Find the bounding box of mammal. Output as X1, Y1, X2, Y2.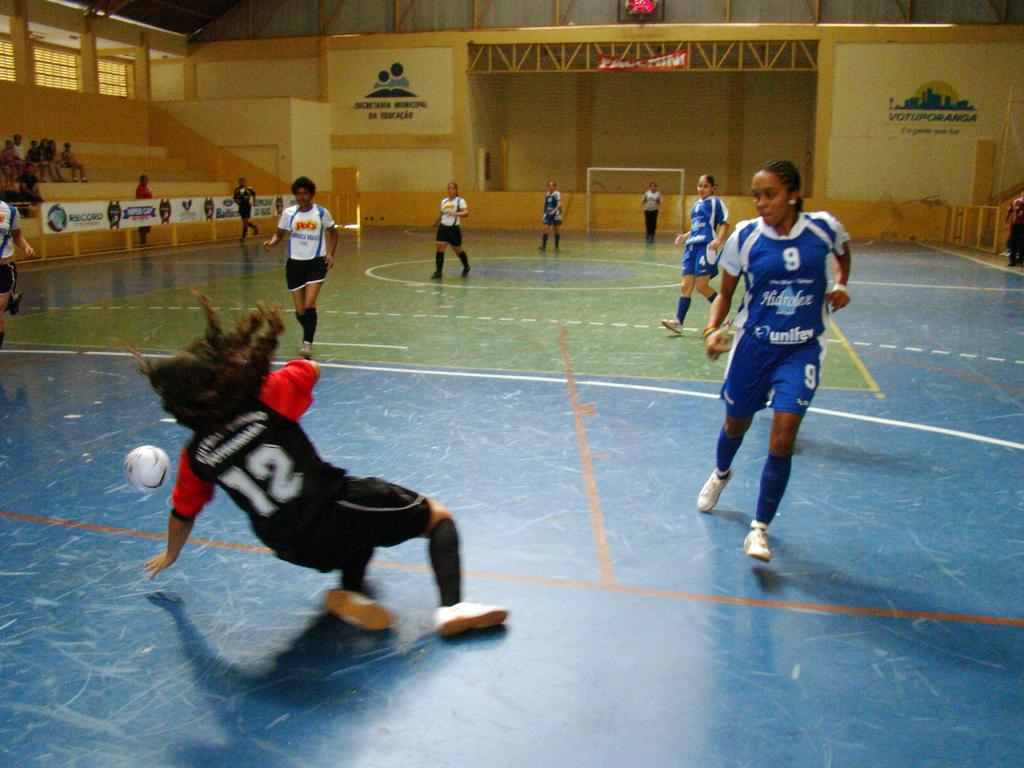
15, 132, 28, 161.
